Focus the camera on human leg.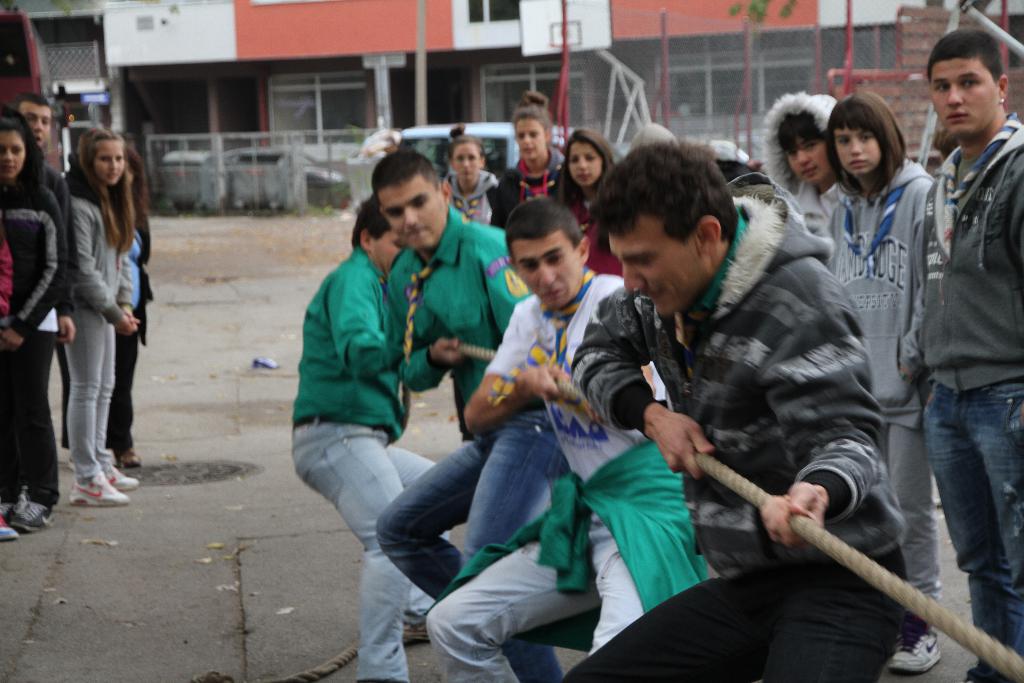
Focus region: crop(967, 380, 1021, 682).
